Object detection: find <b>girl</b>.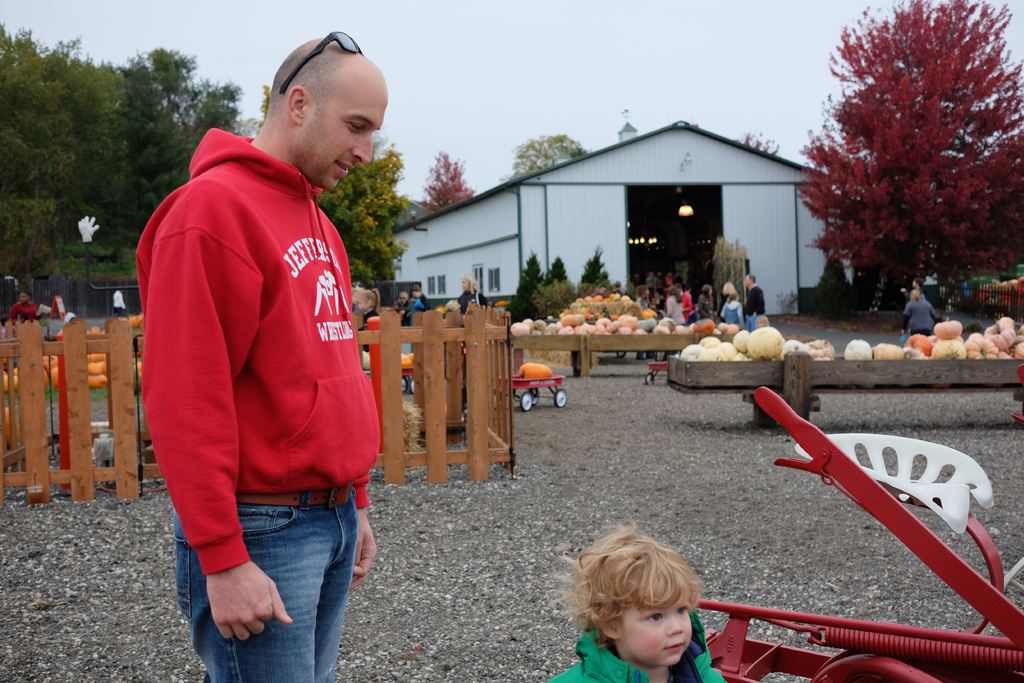
rect(696, 288, 710, 314).
